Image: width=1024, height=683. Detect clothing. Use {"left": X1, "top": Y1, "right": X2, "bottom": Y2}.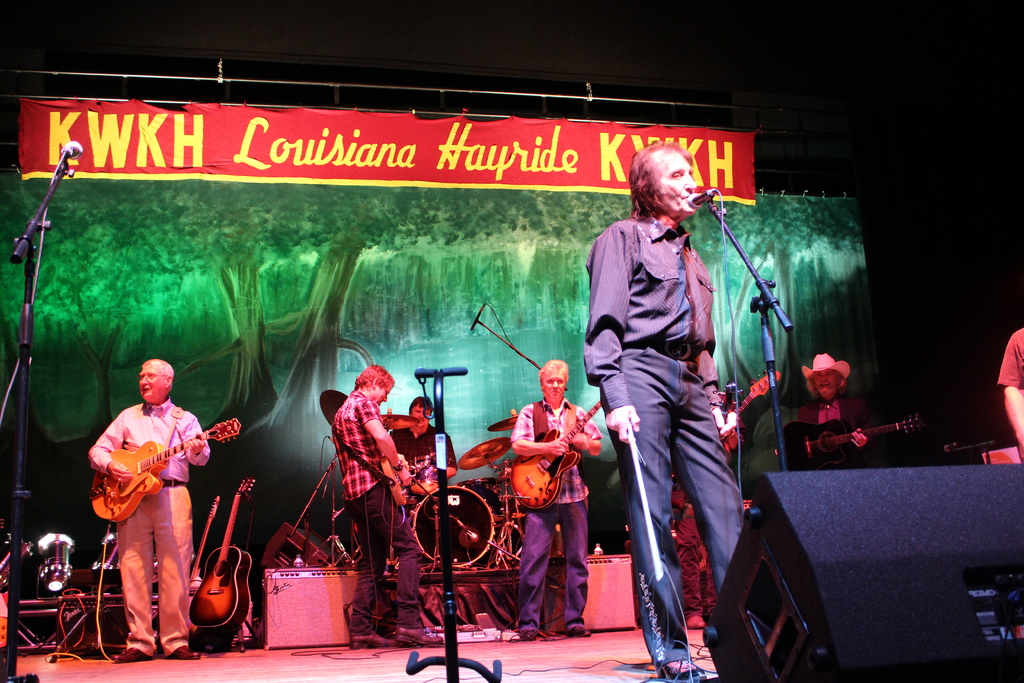
{"left": 796, "top": 397, "right": 870, "bottom": 463}.
